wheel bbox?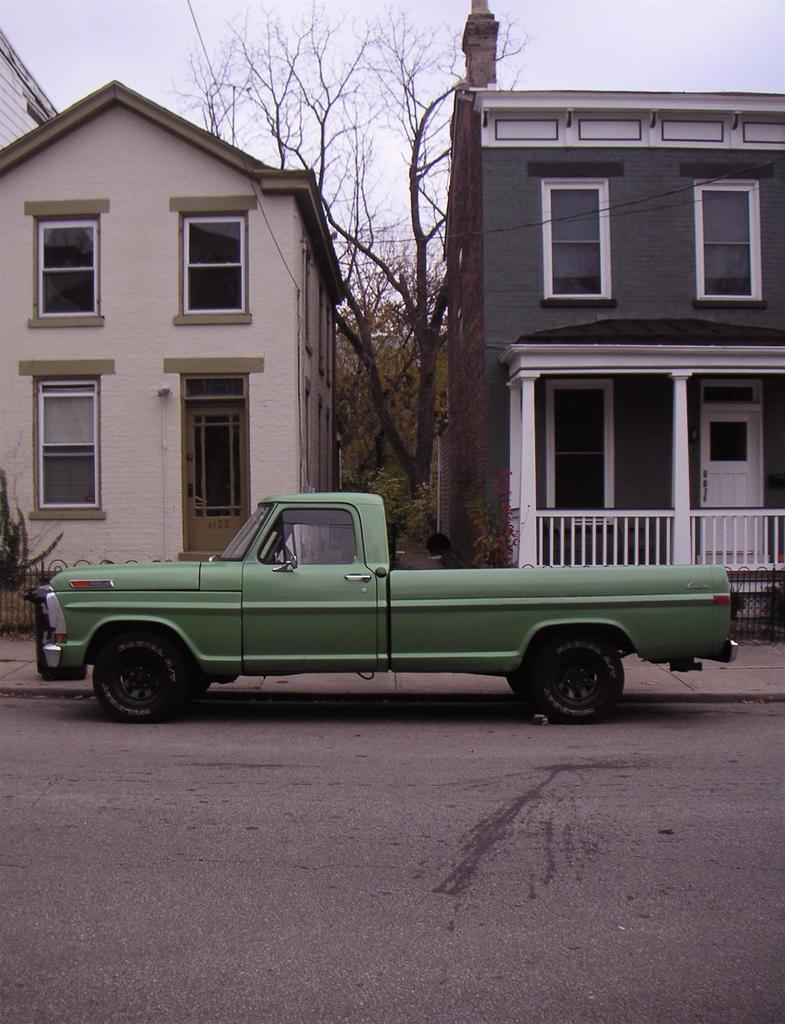
region(522, 630, 642, 714)
